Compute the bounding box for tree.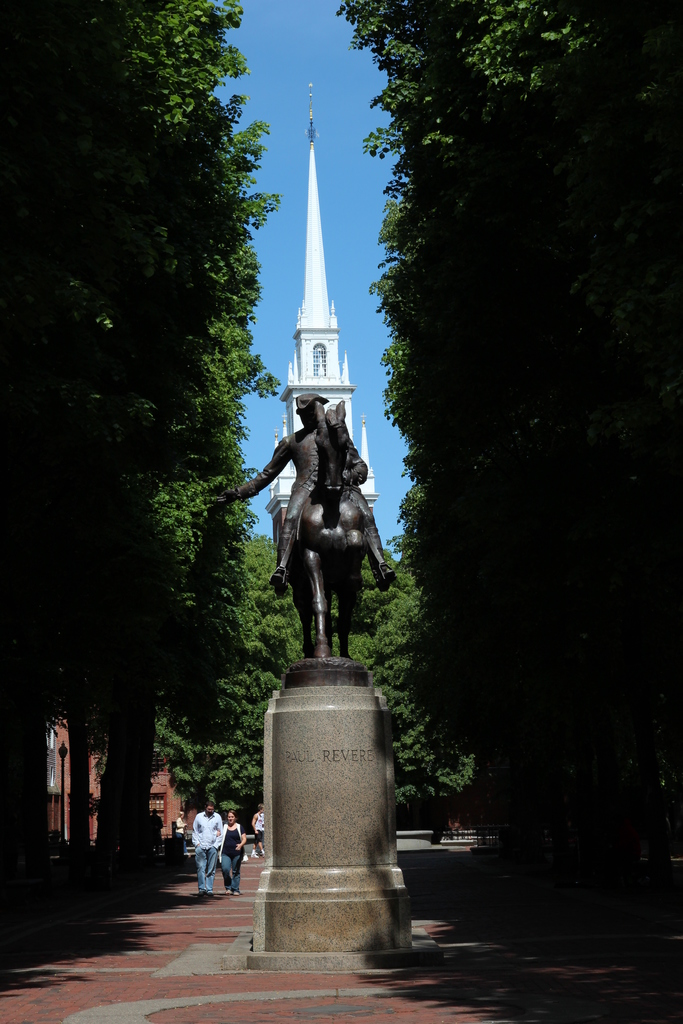
Rect(0, 0, 251, 906).
